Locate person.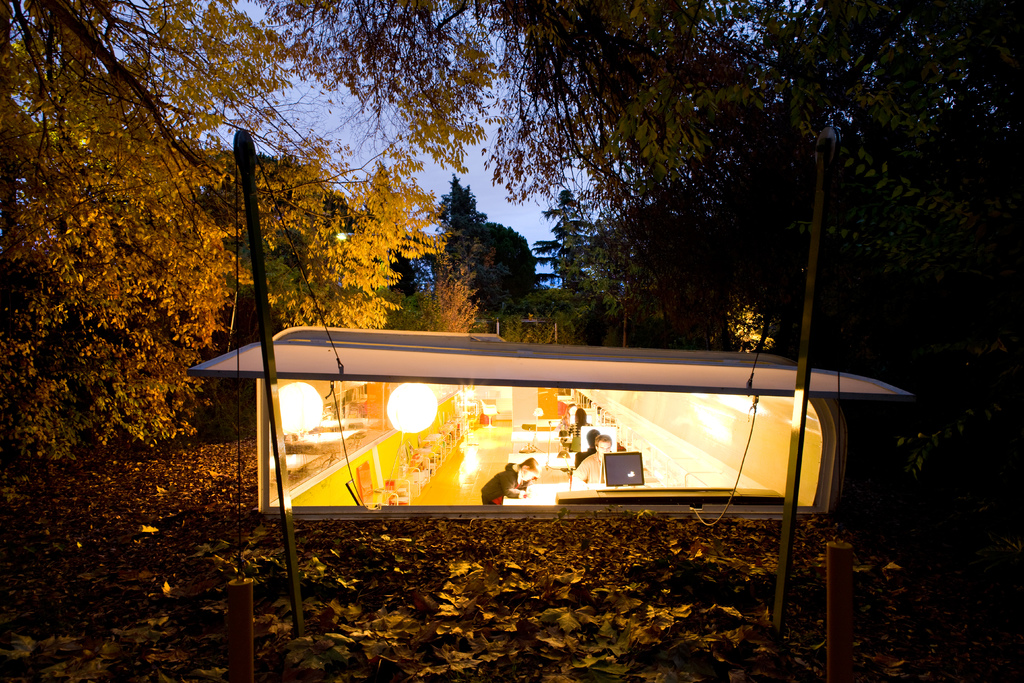
Bounding box: bbox(479, 454, 543, 508).
